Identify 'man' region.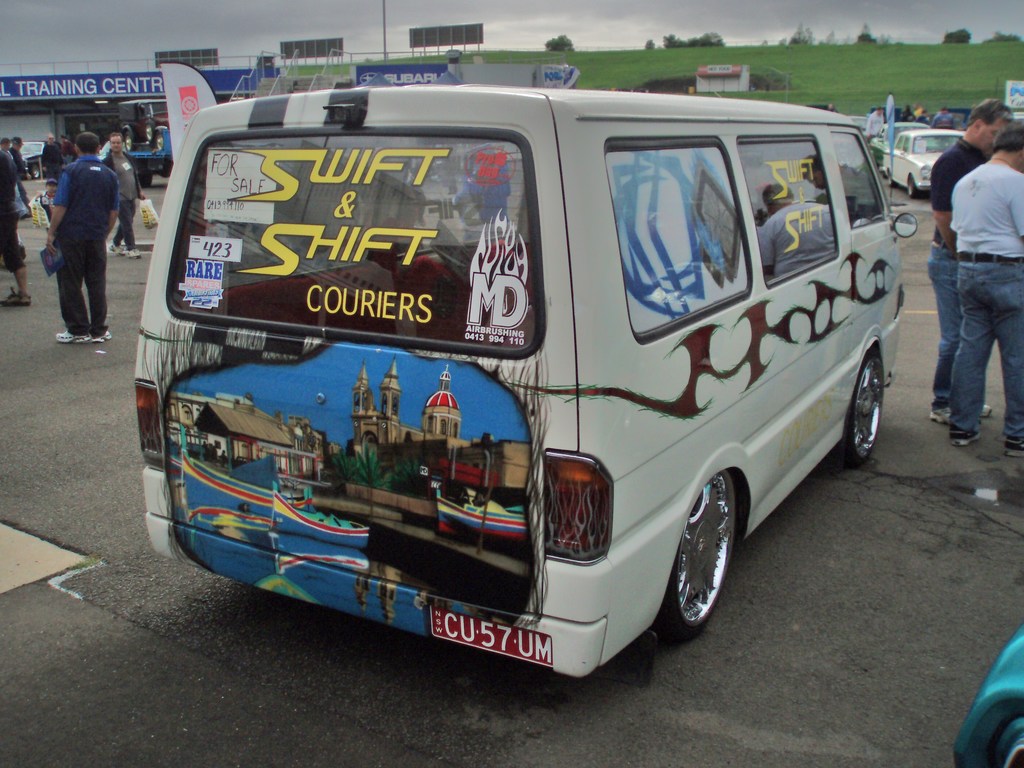
Region: 59/132/75/166.
